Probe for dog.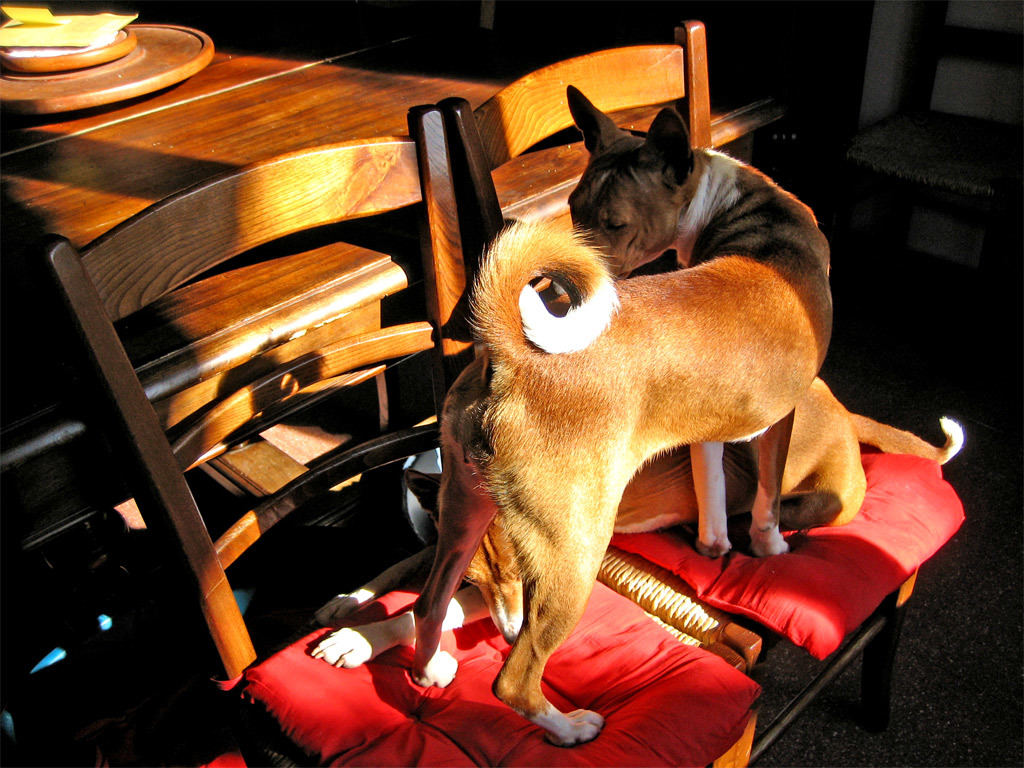
Probe result: (x1=311, y1=374, x2=963, y2=669).
